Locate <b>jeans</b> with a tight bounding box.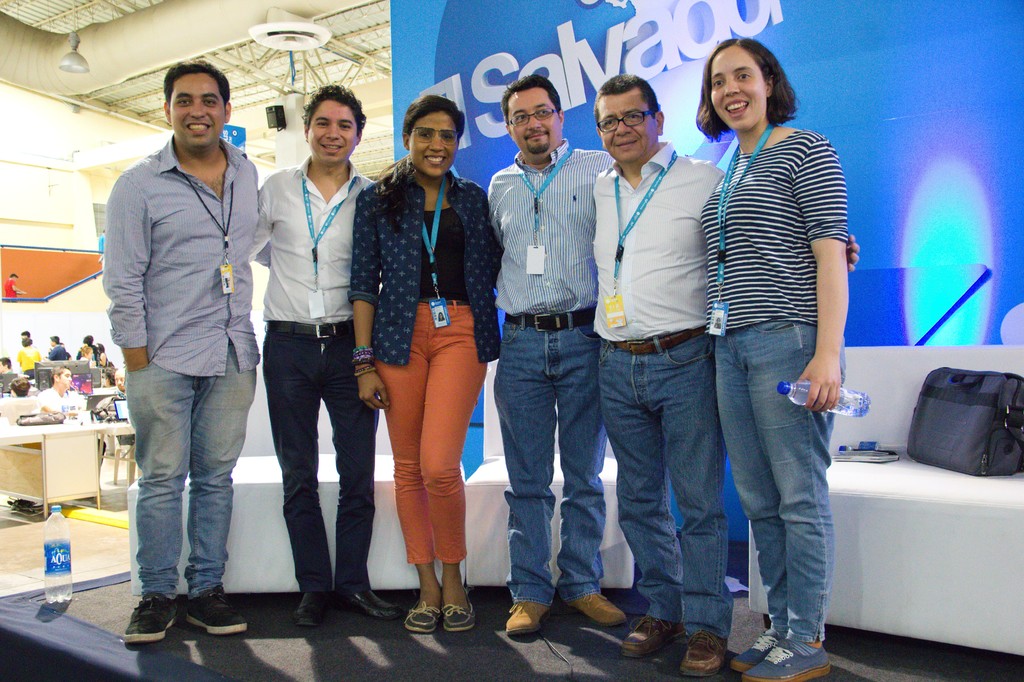
(left=265, top=328, right=376, bottom=589).
